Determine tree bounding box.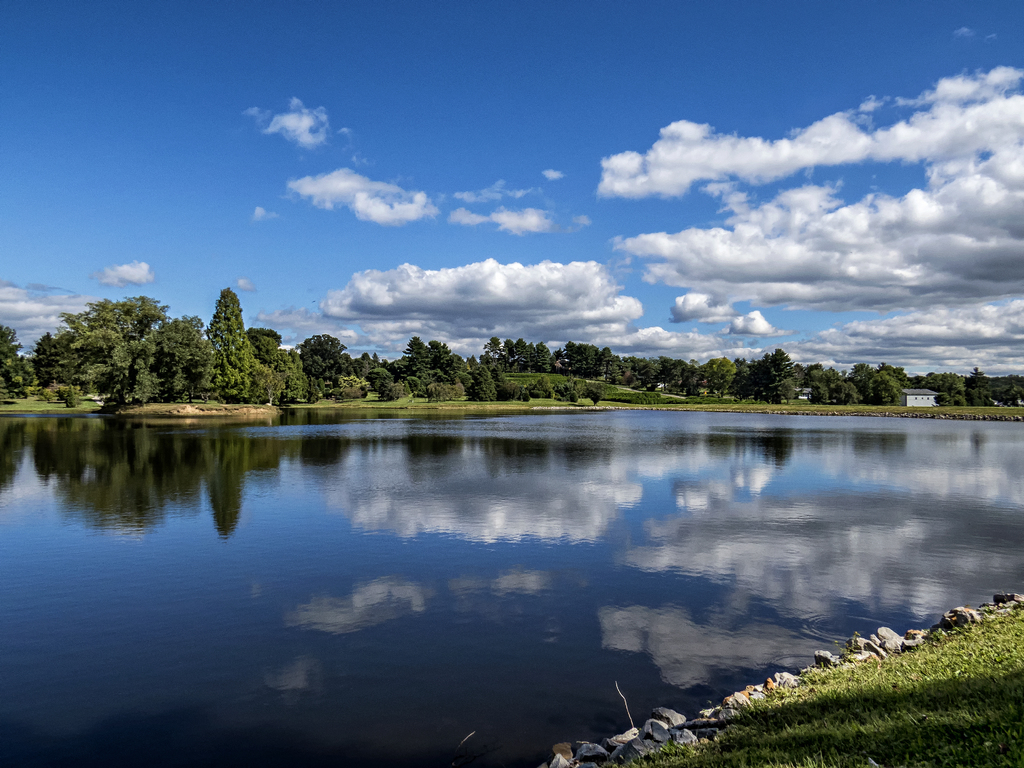
Determined: locate(497, 376, 525, 404).
